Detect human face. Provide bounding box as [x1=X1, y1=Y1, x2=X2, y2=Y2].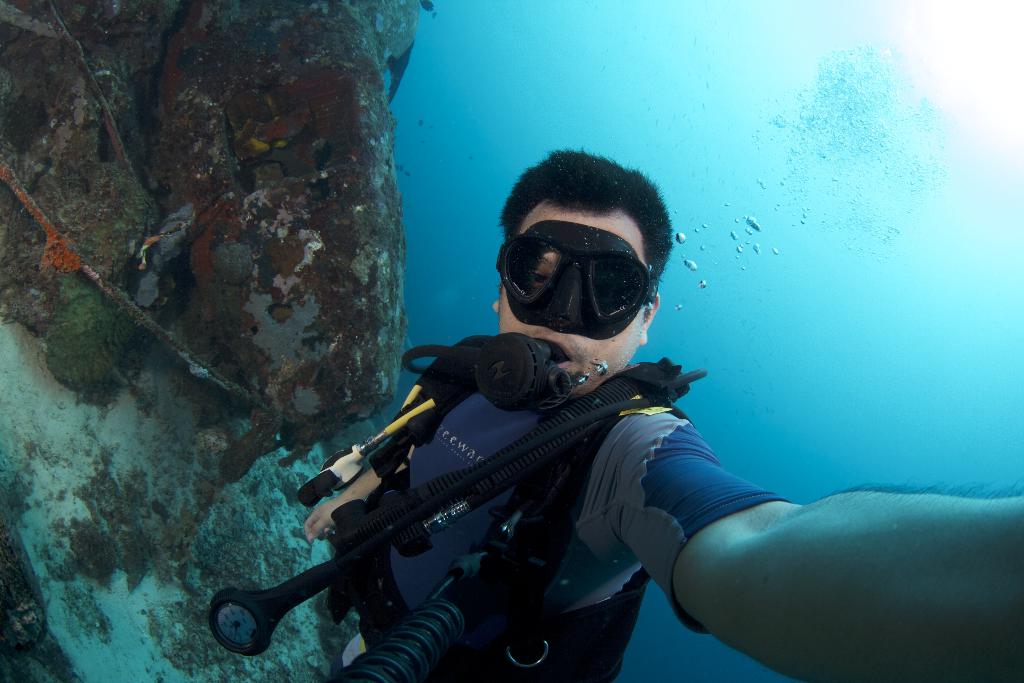
[x1=495, y1=196, x2=651, y2=395].
